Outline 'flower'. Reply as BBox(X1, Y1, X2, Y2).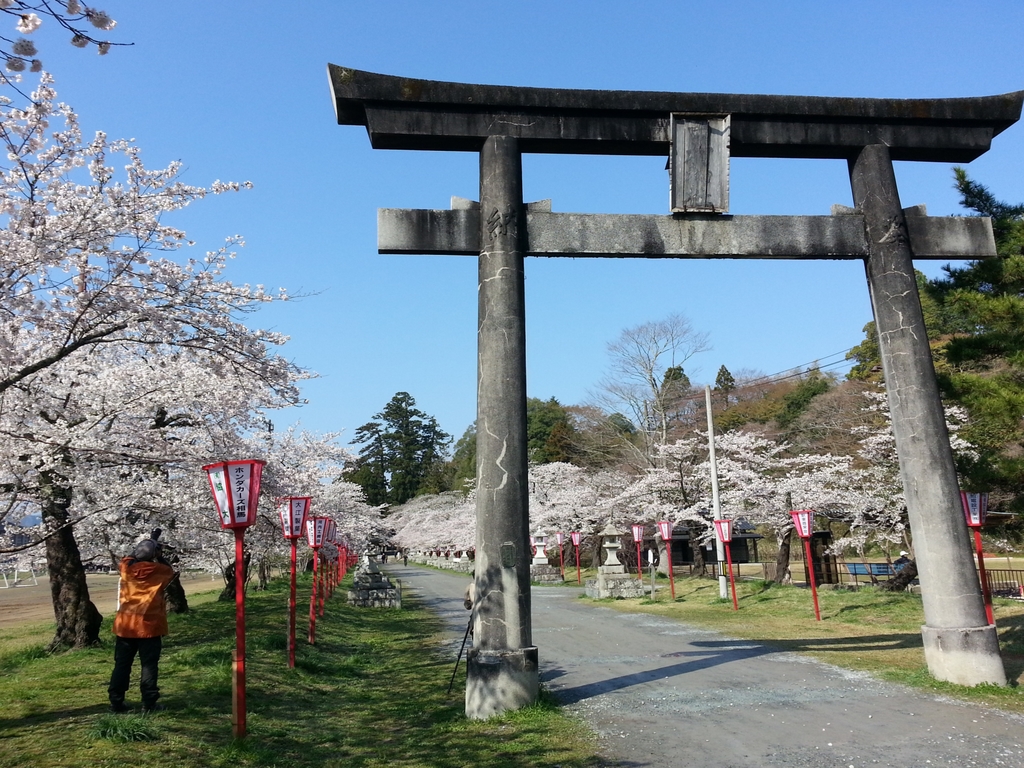
BBox(0, 0, 15, 9).
